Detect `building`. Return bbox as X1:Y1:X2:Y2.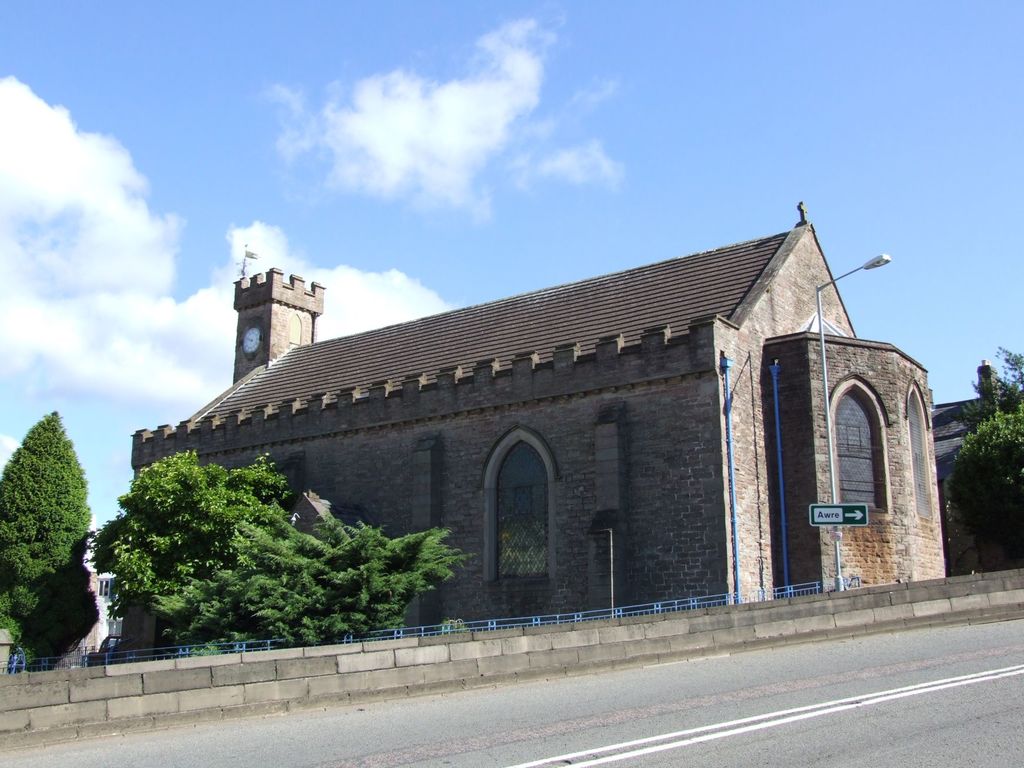
80:545:123:651.
